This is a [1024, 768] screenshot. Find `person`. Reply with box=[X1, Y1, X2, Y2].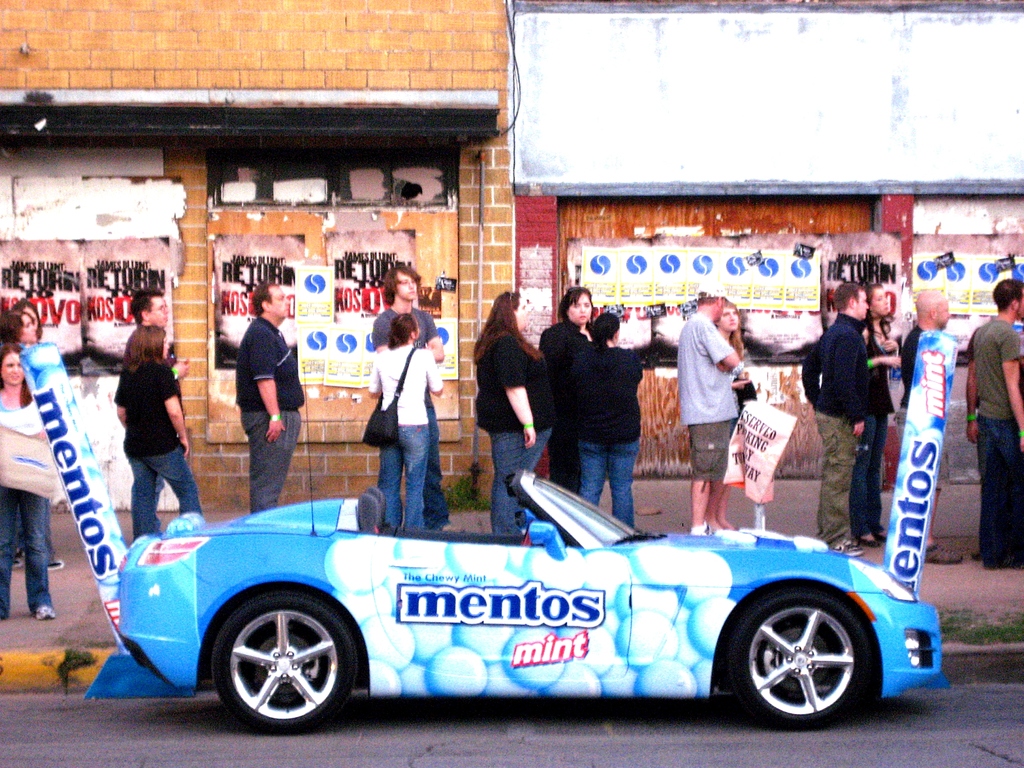
box=[538, 287, 591, 488].
